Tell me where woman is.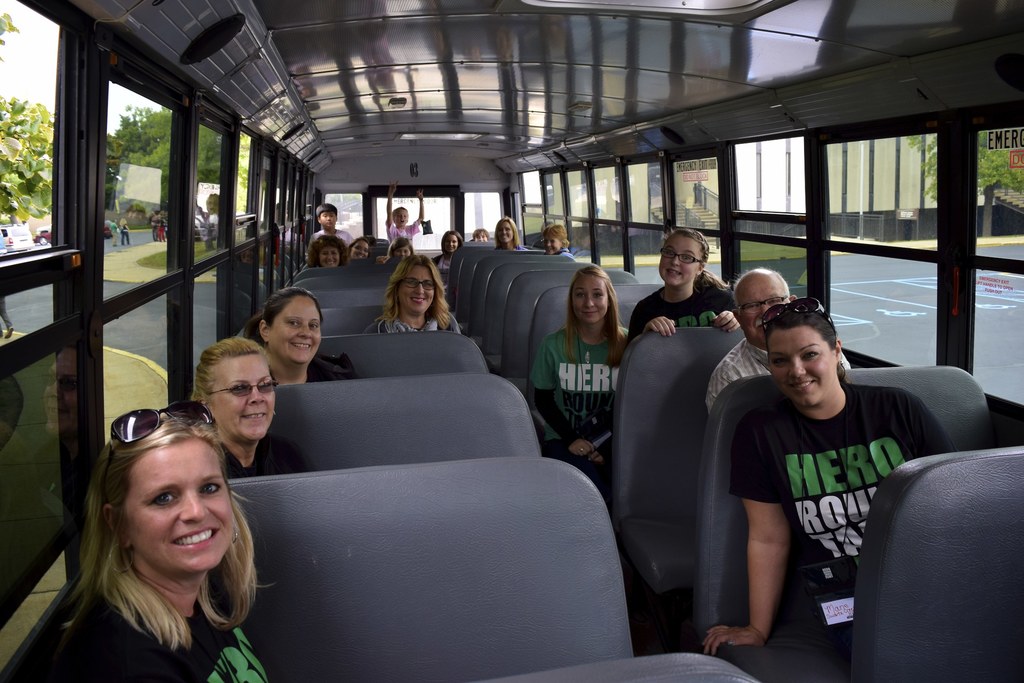
woman is at bbox=(423, 229, 463, 300).
